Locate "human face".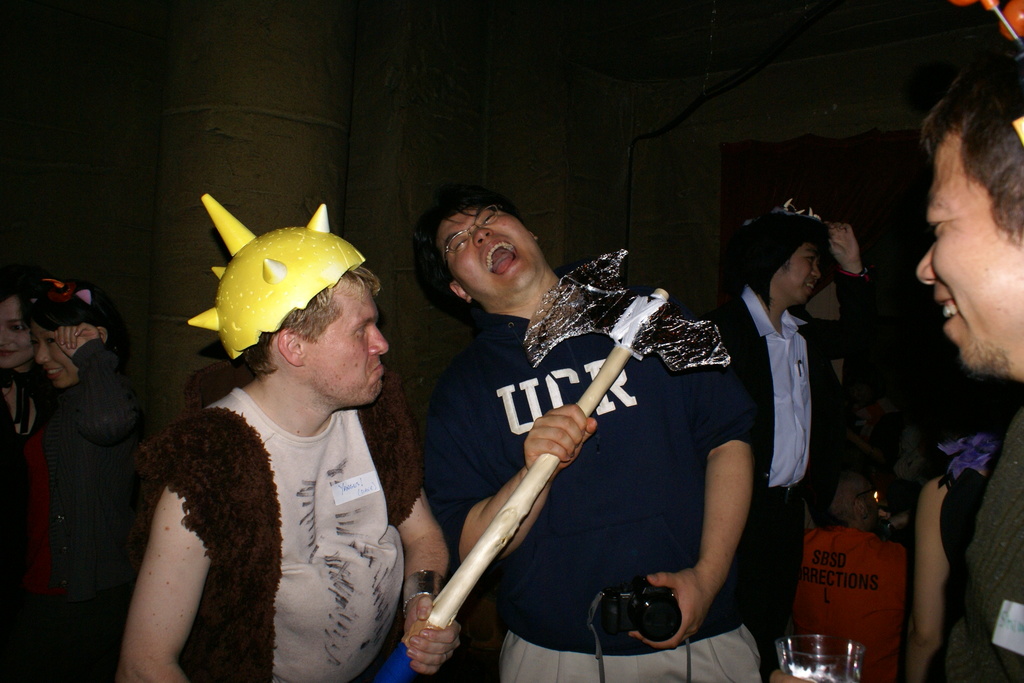
Bounding box: box(304, 278, 391, 407).
